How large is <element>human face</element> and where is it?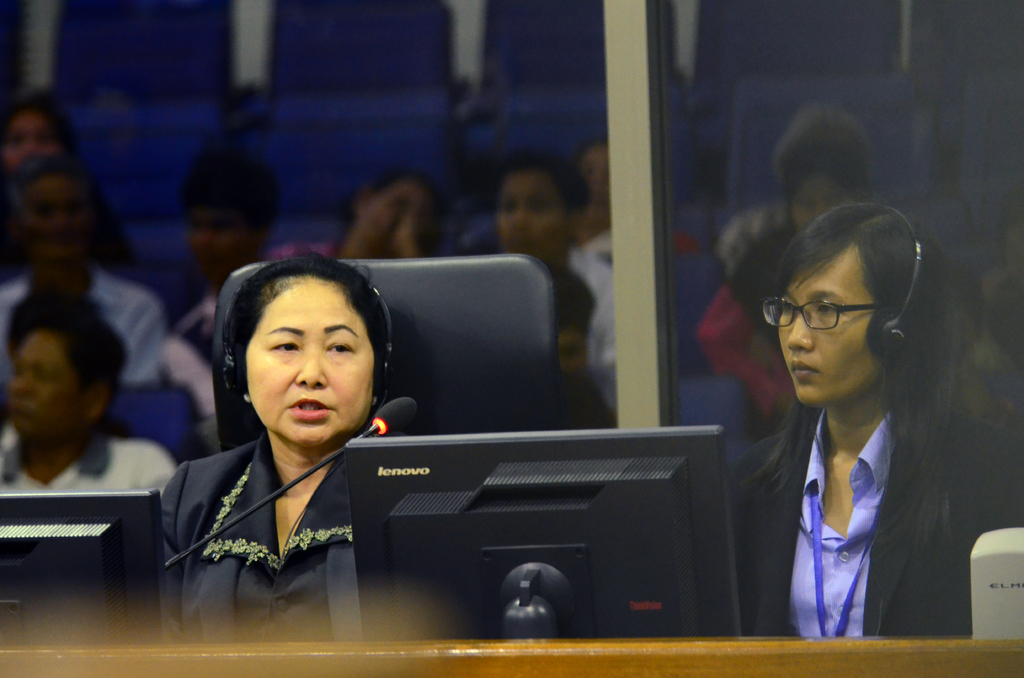
Bounding box: box(0, 109, 46, 168).
